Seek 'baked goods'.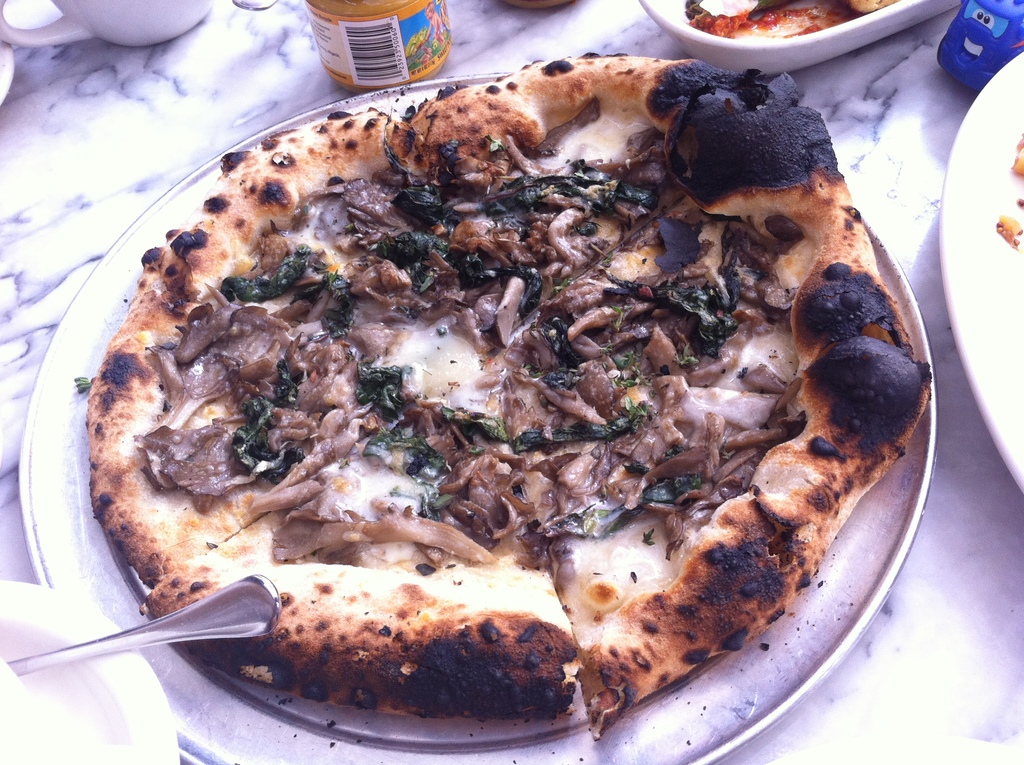
l=848, t=0, r=901, b=13.
